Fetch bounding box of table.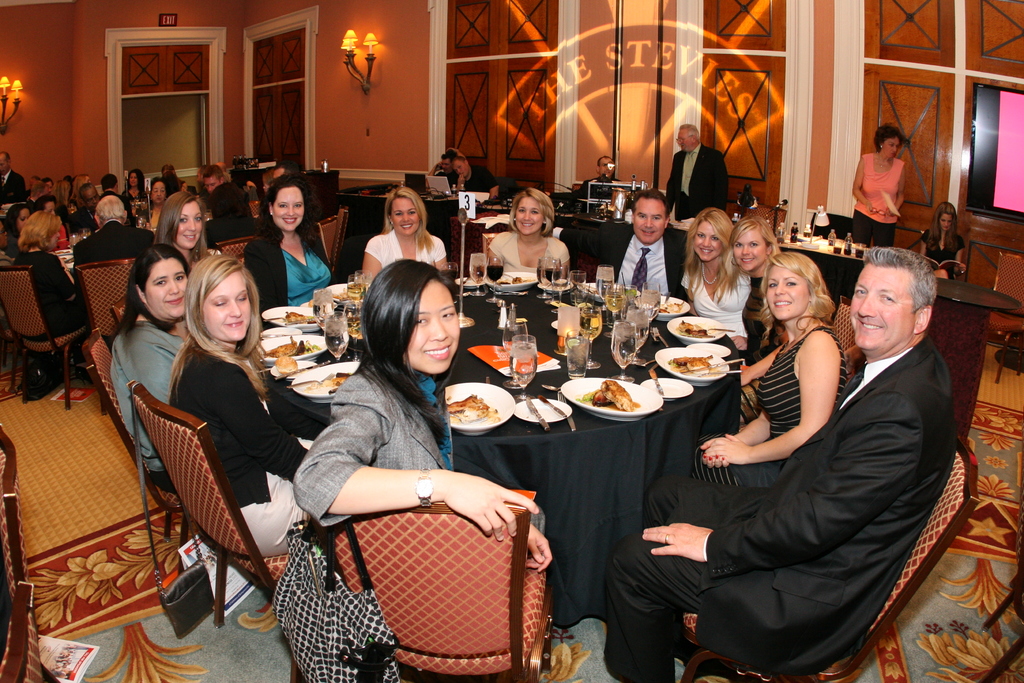
Bbox: detection(766, 242, 1023, 433).
